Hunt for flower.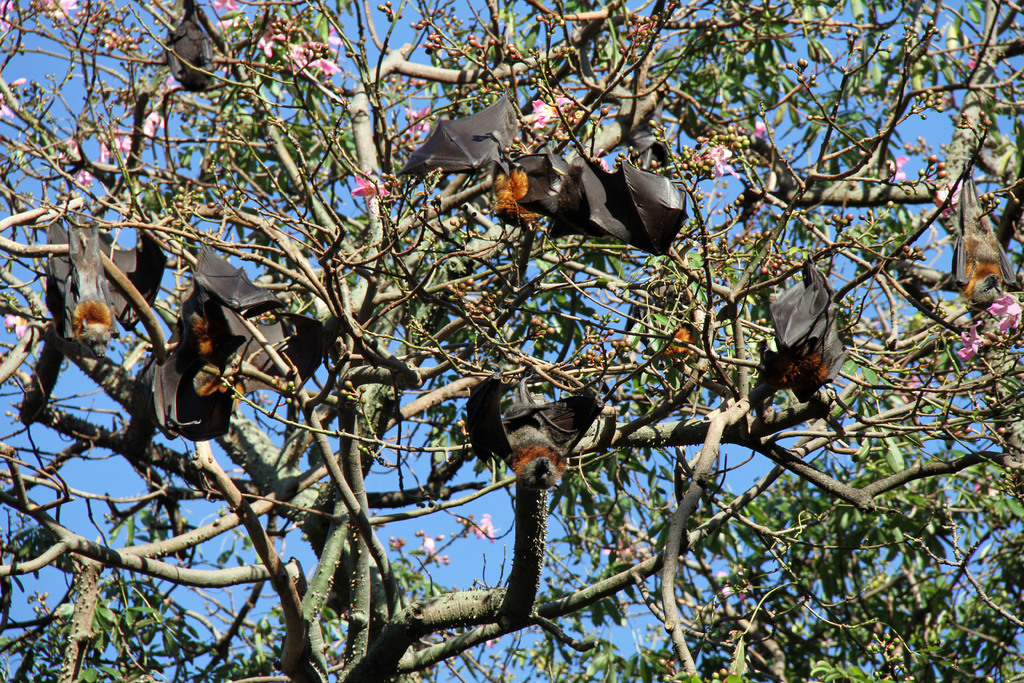
Hunted down at x1=958, y1=322, x2=996, y2=359.
